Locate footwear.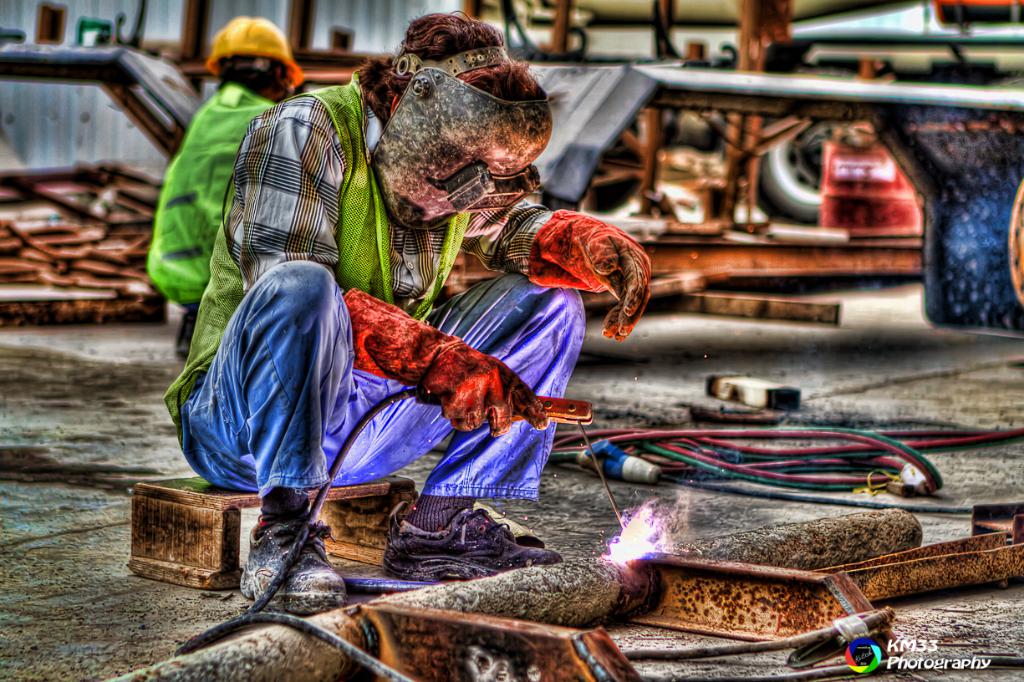
Bounding box: left=380, top=510, right=512, bottom=584.
